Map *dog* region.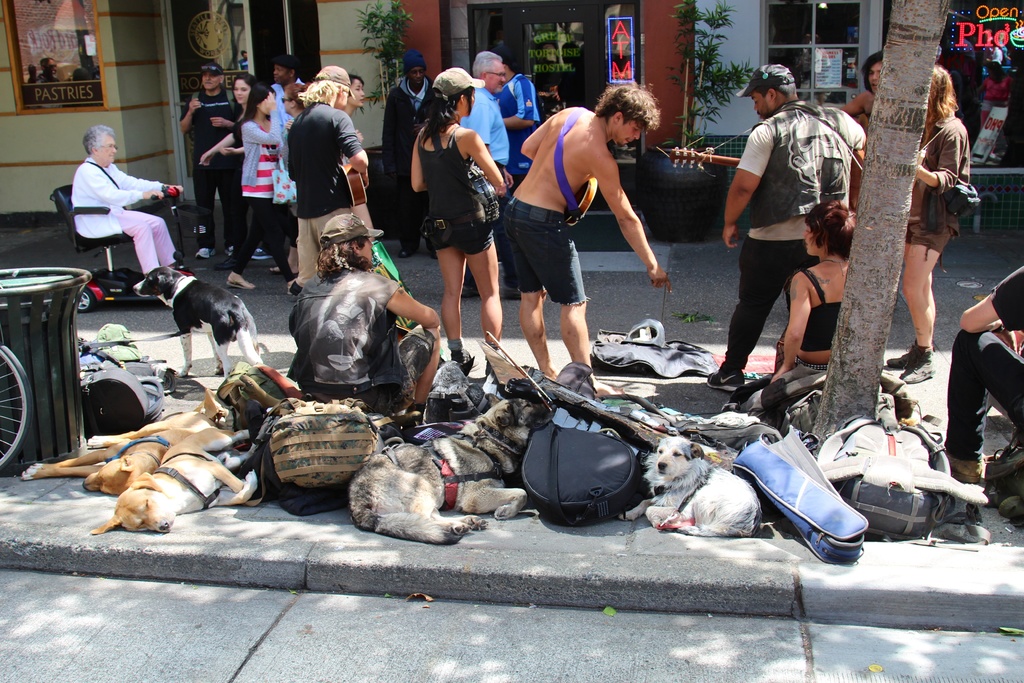
Mapped to bbox(18, 385, 225, 498).
